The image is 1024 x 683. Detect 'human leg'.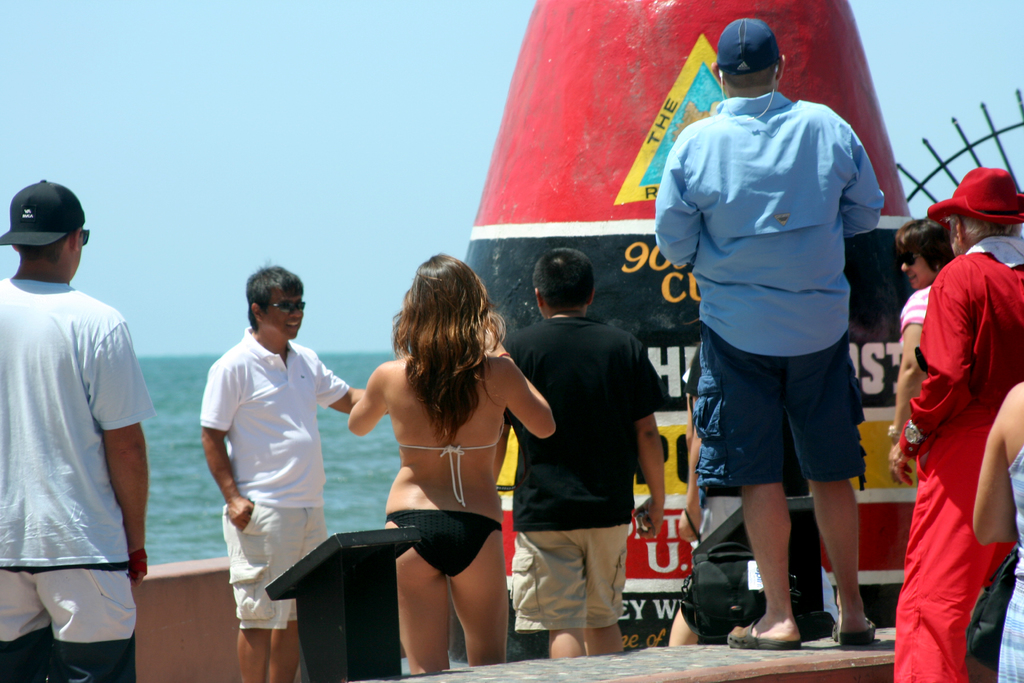
Detection: select_region(995, 583, 1023, 682).
